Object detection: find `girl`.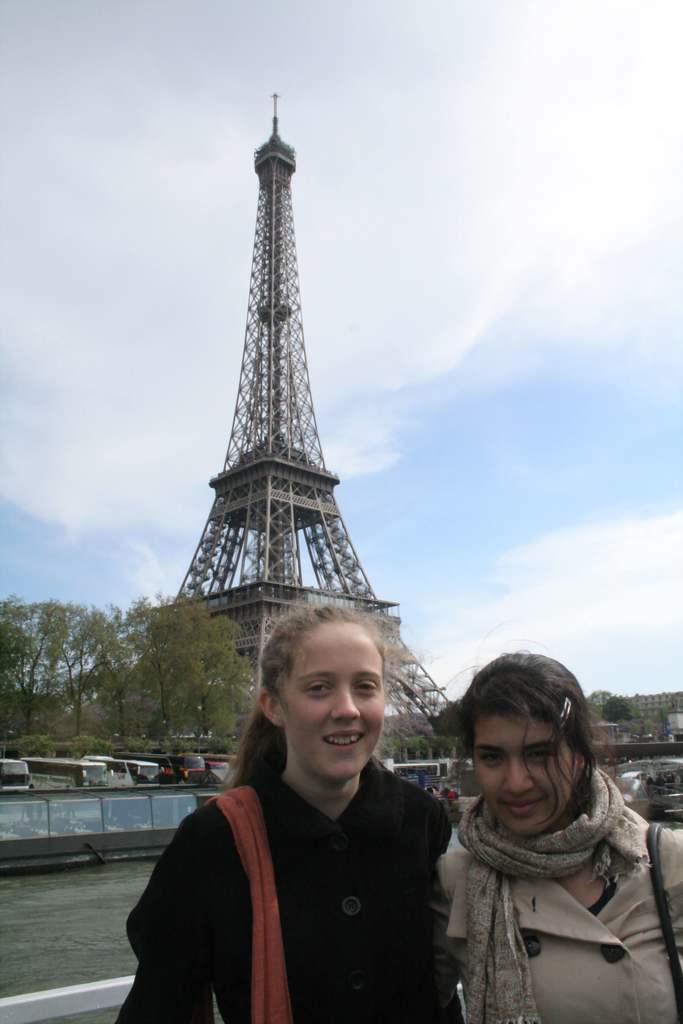
bbox=[434, 643, 682, 1023].
